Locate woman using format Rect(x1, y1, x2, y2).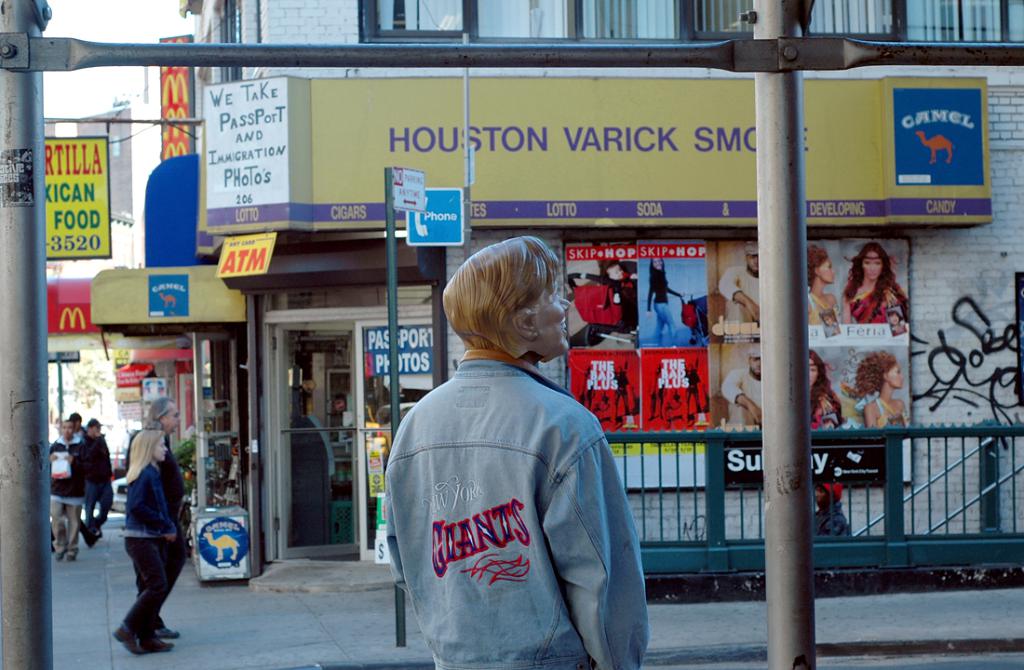
Rect(806, 245, 839, 325).
